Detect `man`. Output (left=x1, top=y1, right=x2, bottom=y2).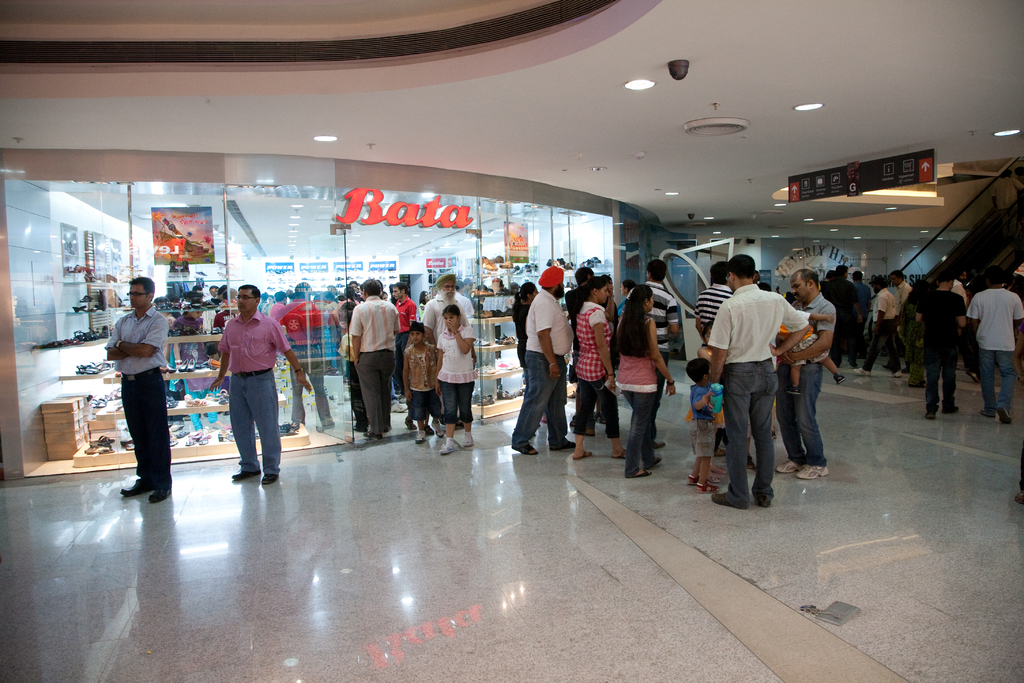
(left=770, top=267, right=834, bottom=477).
